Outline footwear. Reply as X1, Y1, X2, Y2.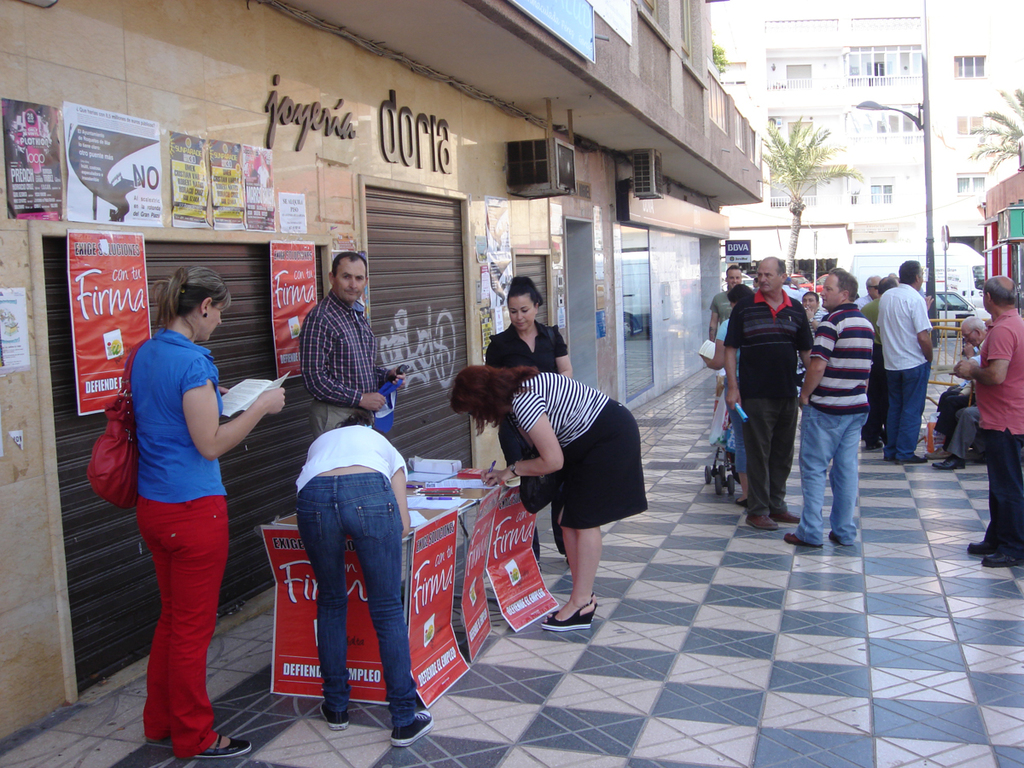
864, 439, 885, 453.
